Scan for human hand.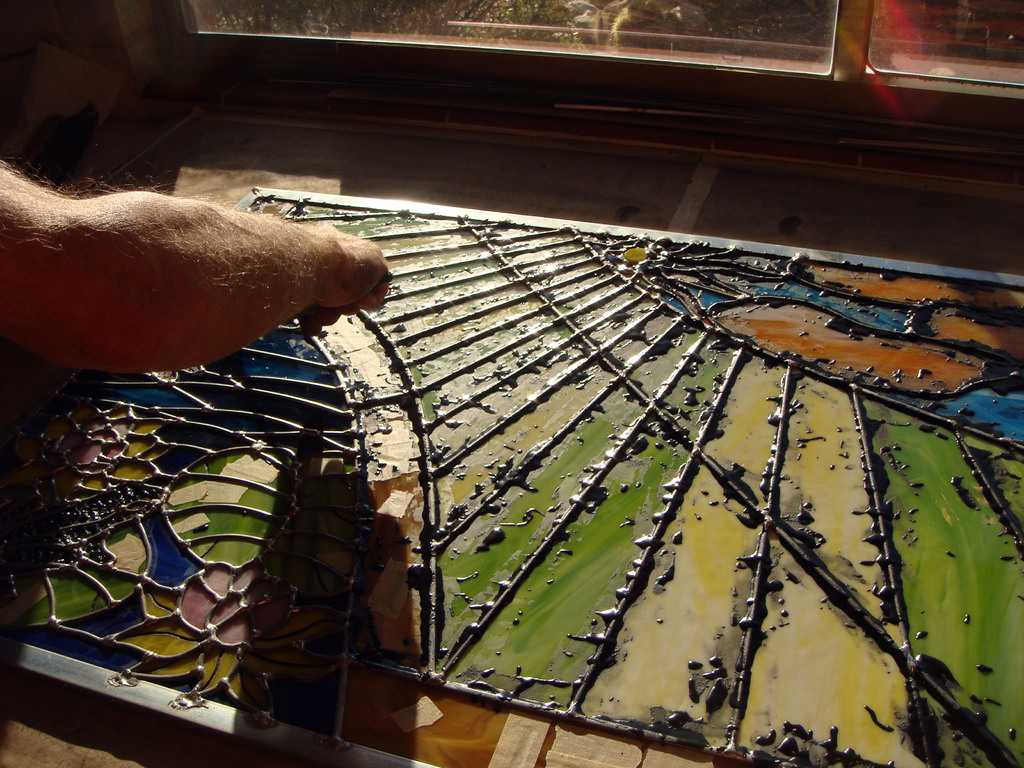
Scan result: locate(294, 226, 389, 341).
